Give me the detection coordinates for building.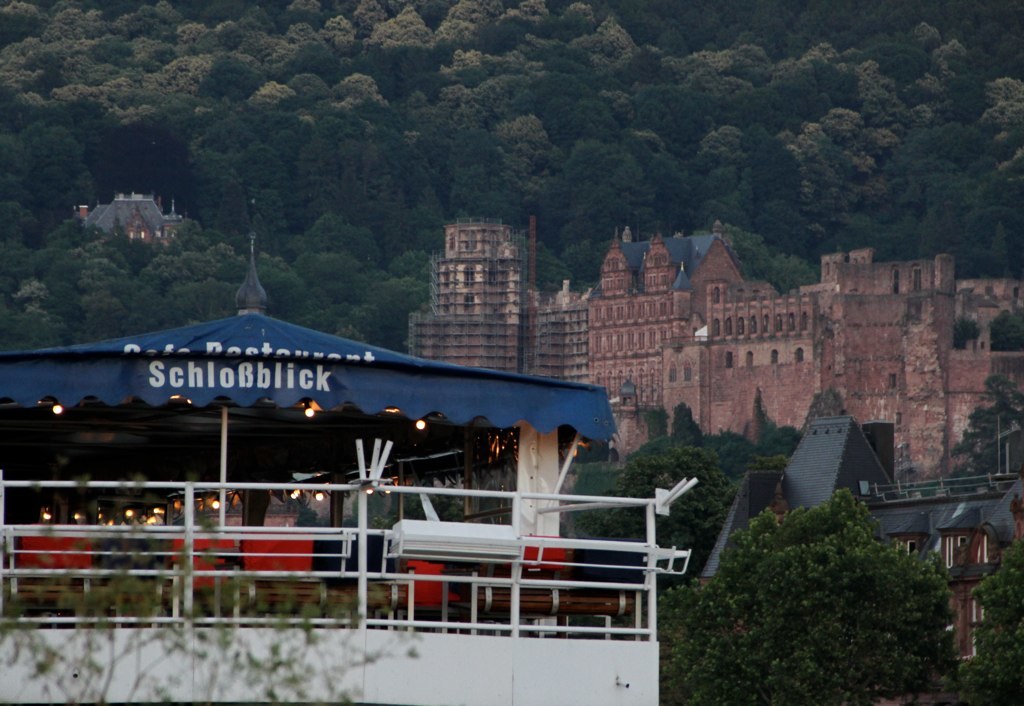
Rect(410, 212, 1023, 481).
